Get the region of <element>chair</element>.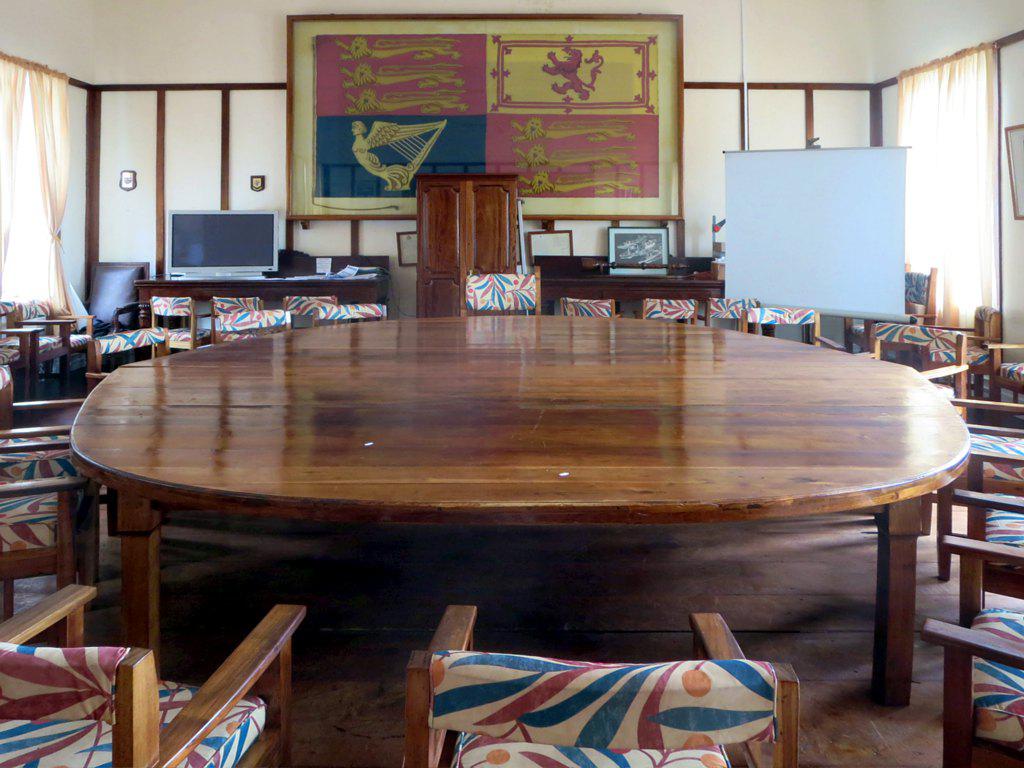
crop(917, 590, 1023, 766).
